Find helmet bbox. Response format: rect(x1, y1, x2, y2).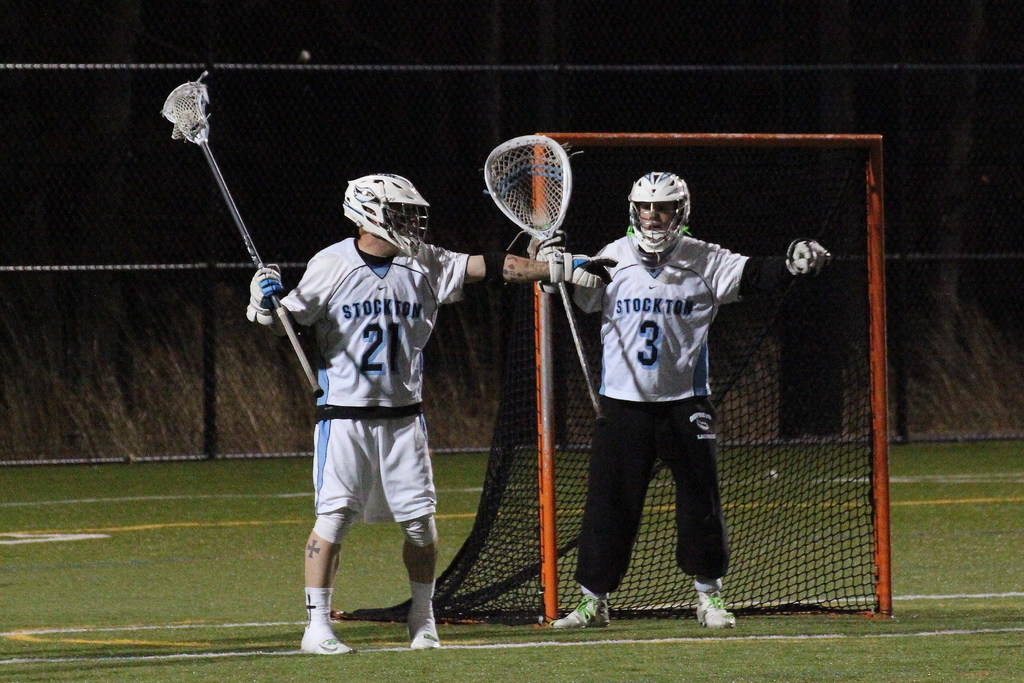
rect(622, 170, 696, 252).
